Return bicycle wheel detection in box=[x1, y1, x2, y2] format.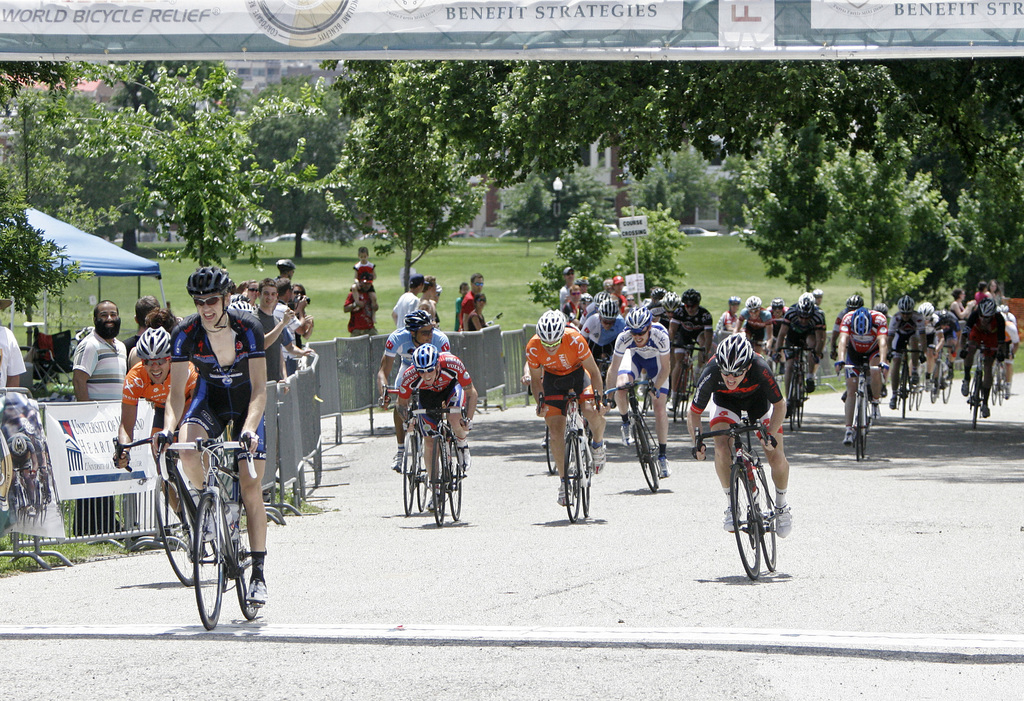
box=[998, 368, 1006, 404].
